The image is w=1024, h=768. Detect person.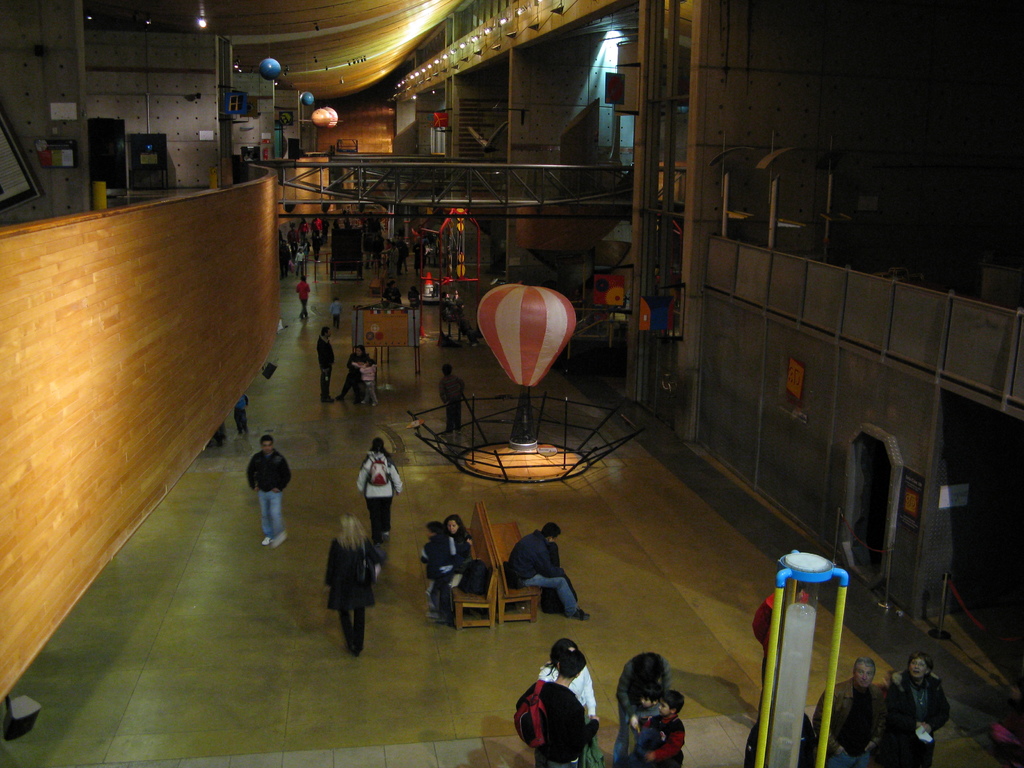
Detection: BBox(637, 688, 652, 766).
